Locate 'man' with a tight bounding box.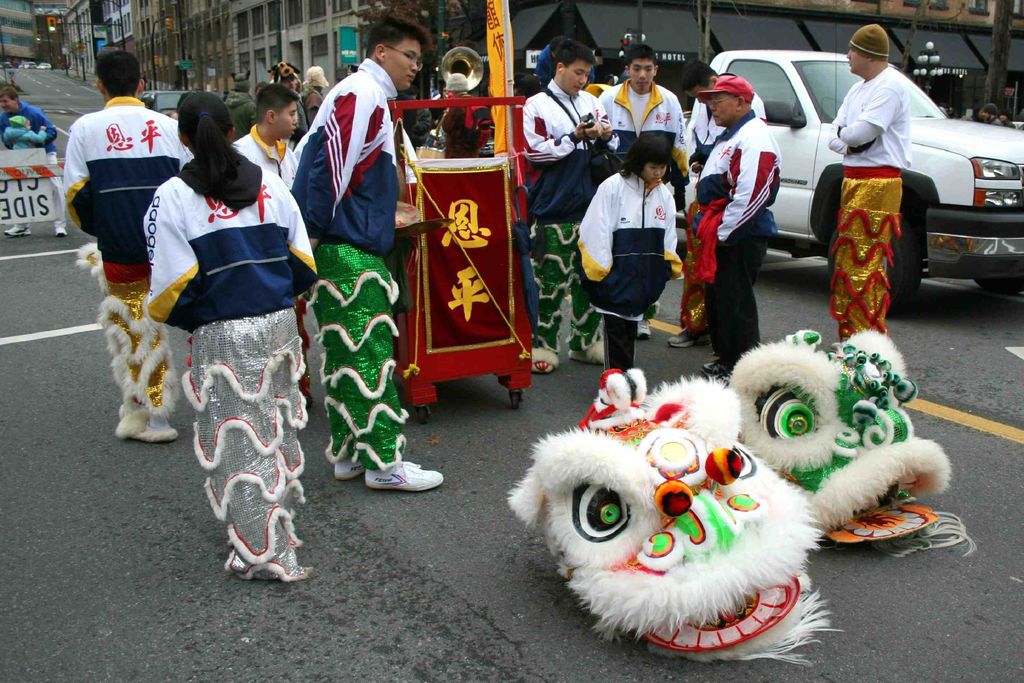
bbox(63, 49, 195, 440).
